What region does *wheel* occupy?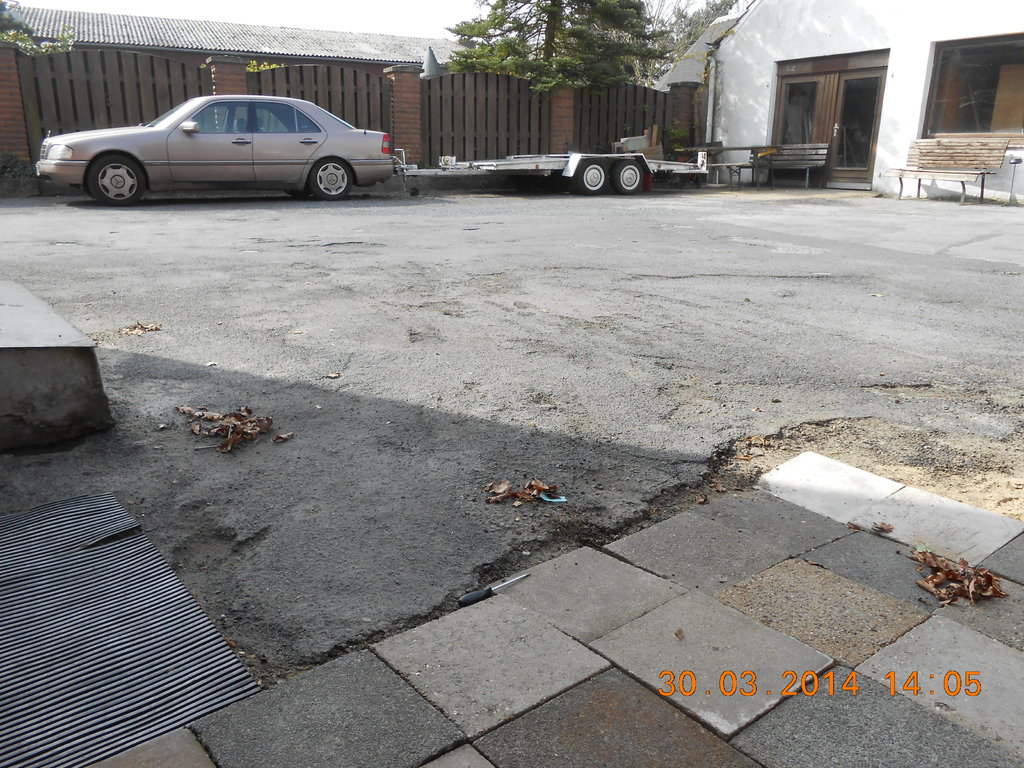
detection(65, 127, 142, 190).
